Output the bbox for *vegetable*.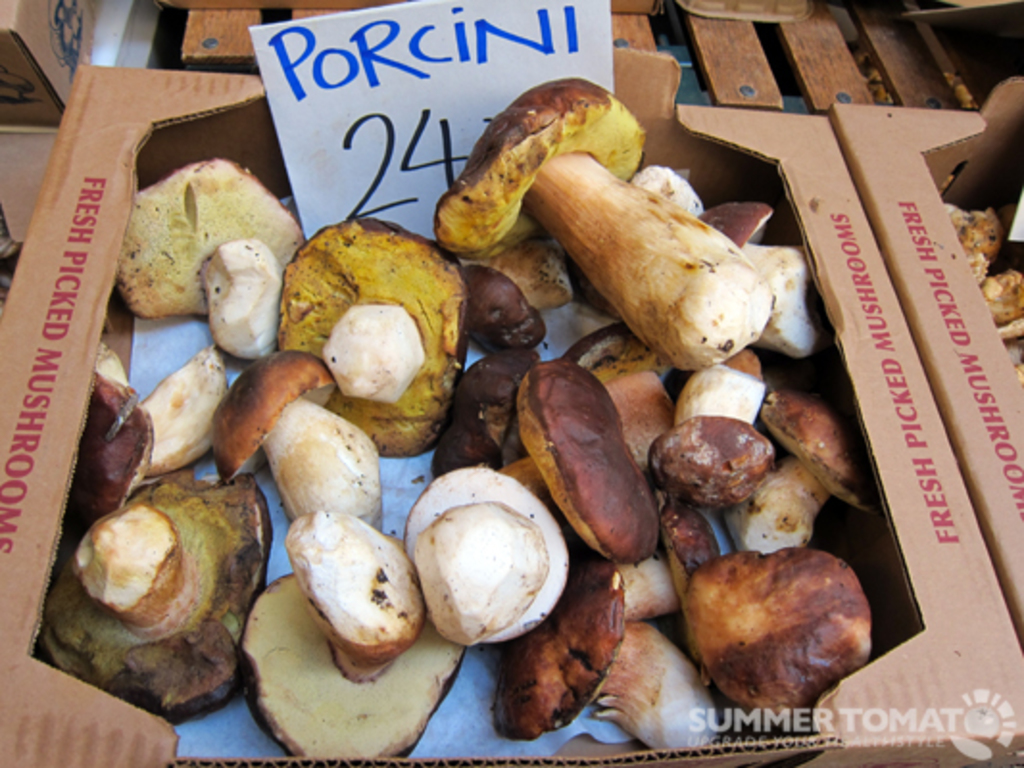
[x1=655, y1=534, x2=878, y2=697].
